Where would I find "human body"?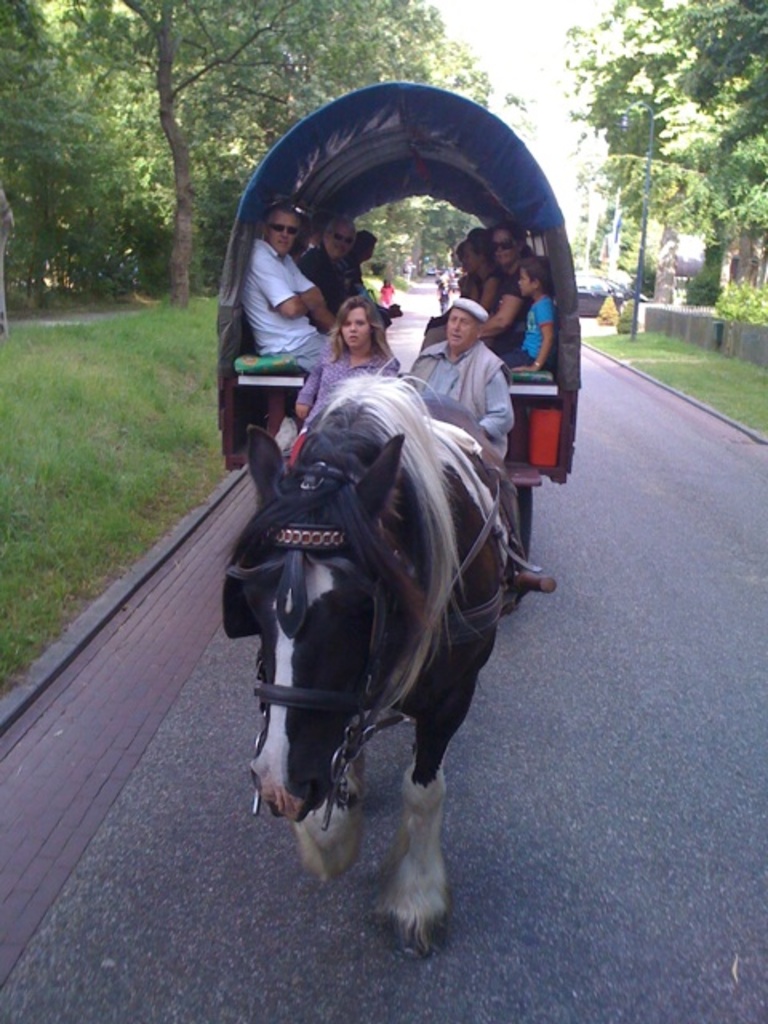
At x1=299 y1=283 x2=394 y2=421.
